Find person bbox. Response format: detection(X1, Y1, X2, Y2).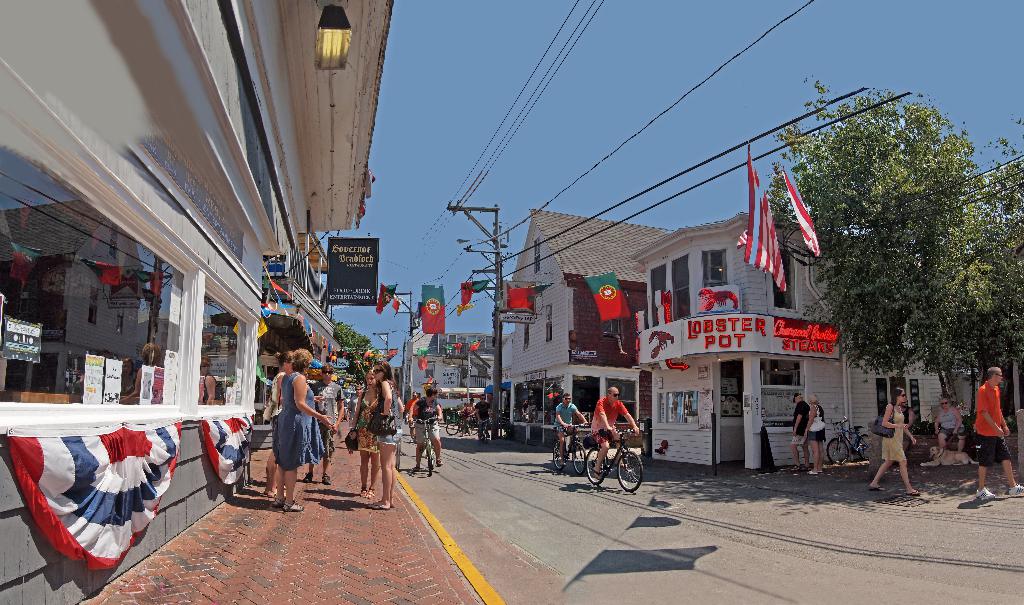
detection(347, 367, 383, 499).
